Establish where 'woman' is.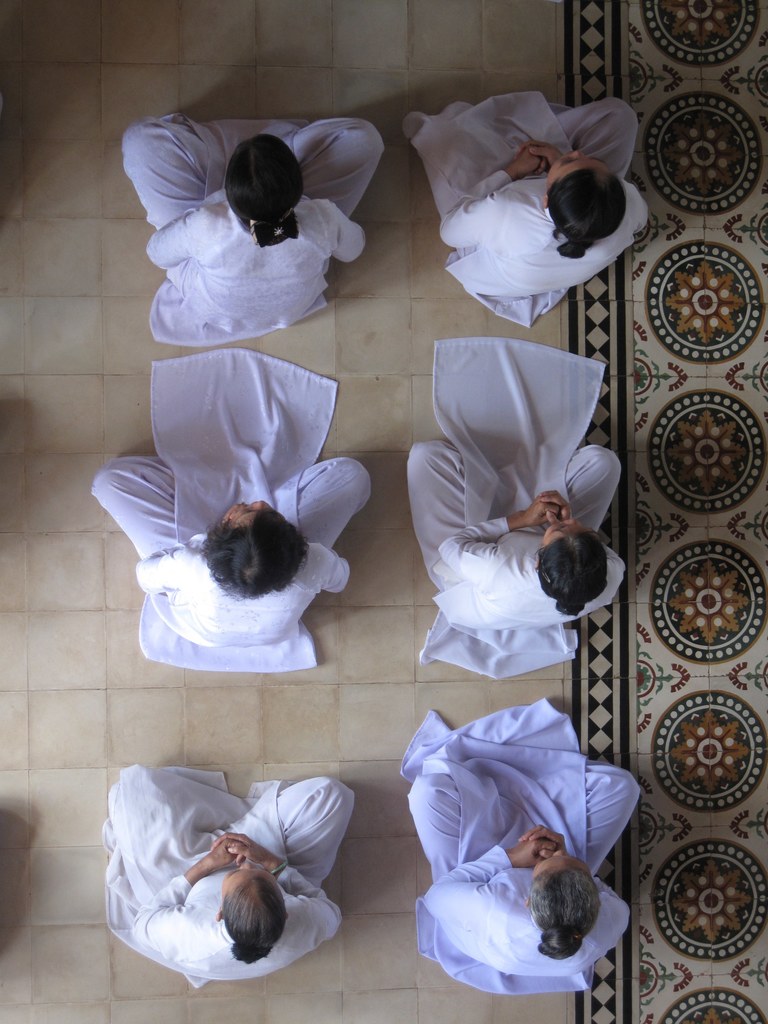
Established at Rect(404, 705, 643, 995).
